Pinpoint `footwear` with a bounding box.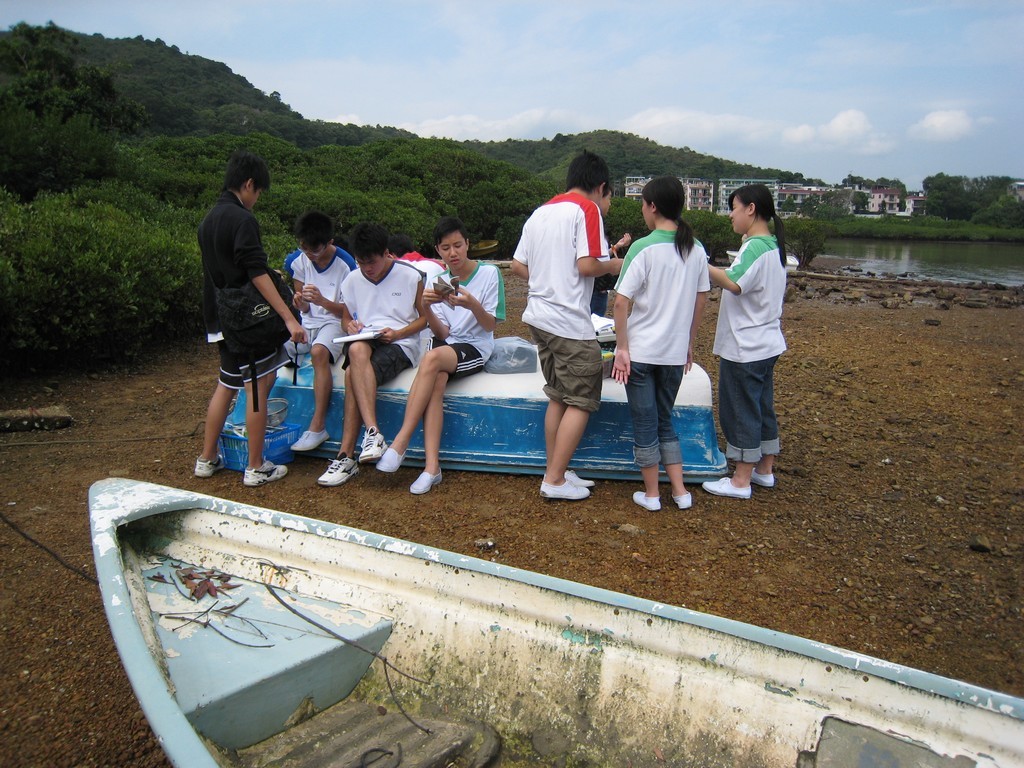
538,475,591,505.
